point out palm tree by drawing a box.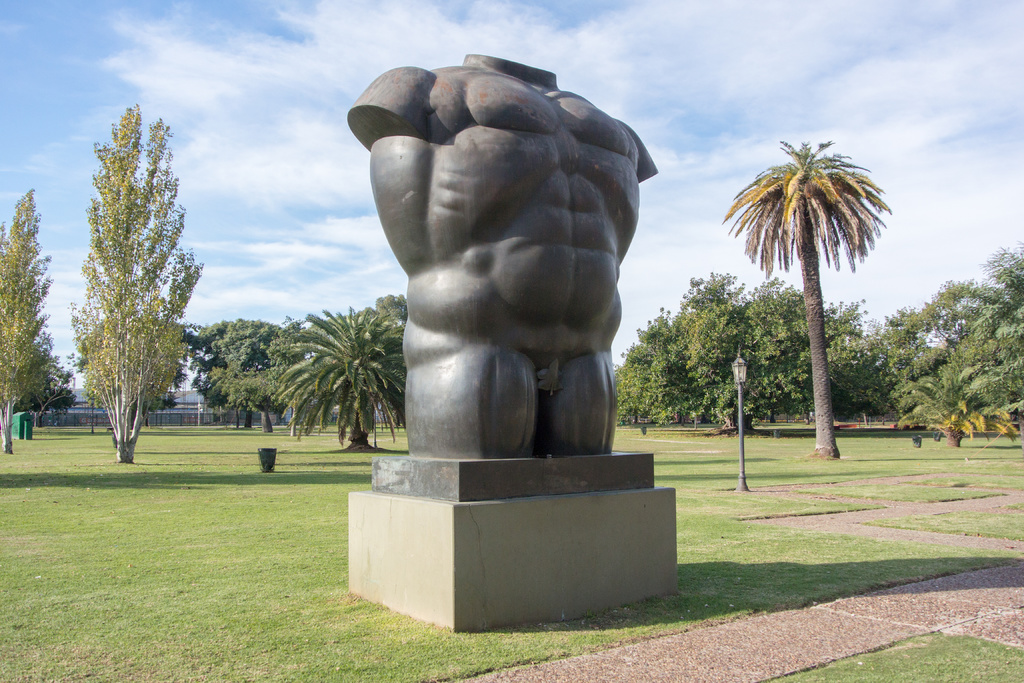
bbox=[748, 155, 881, 470].
